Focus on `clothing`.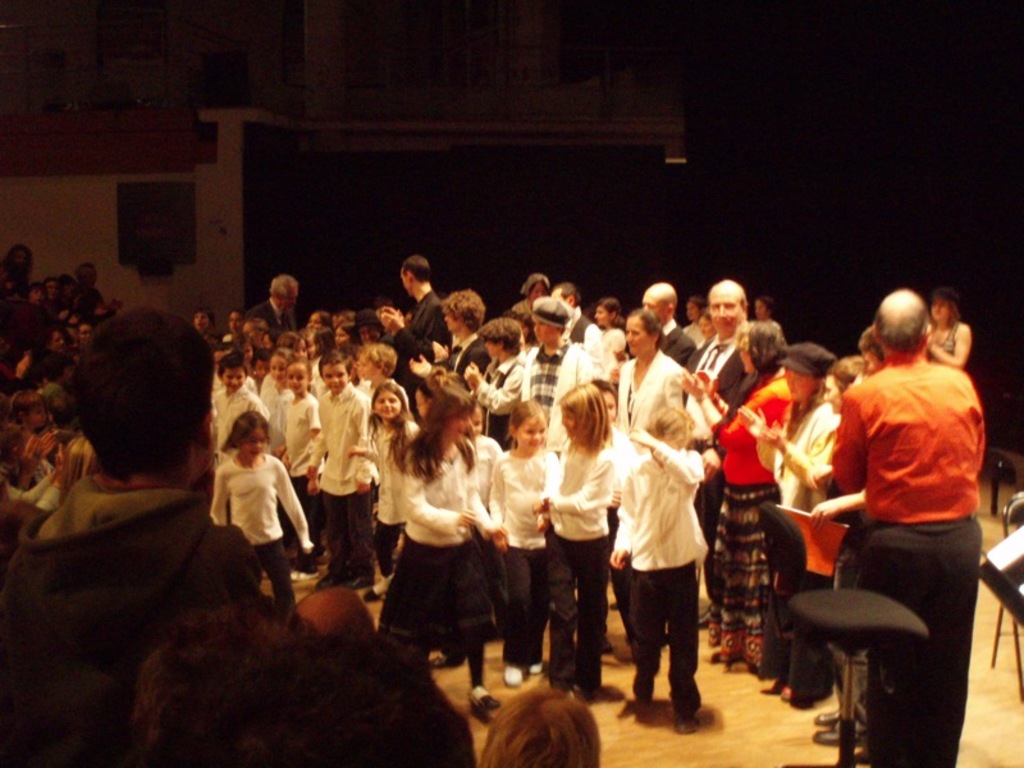
Focused at Rect(207, 389, 268, 453).
